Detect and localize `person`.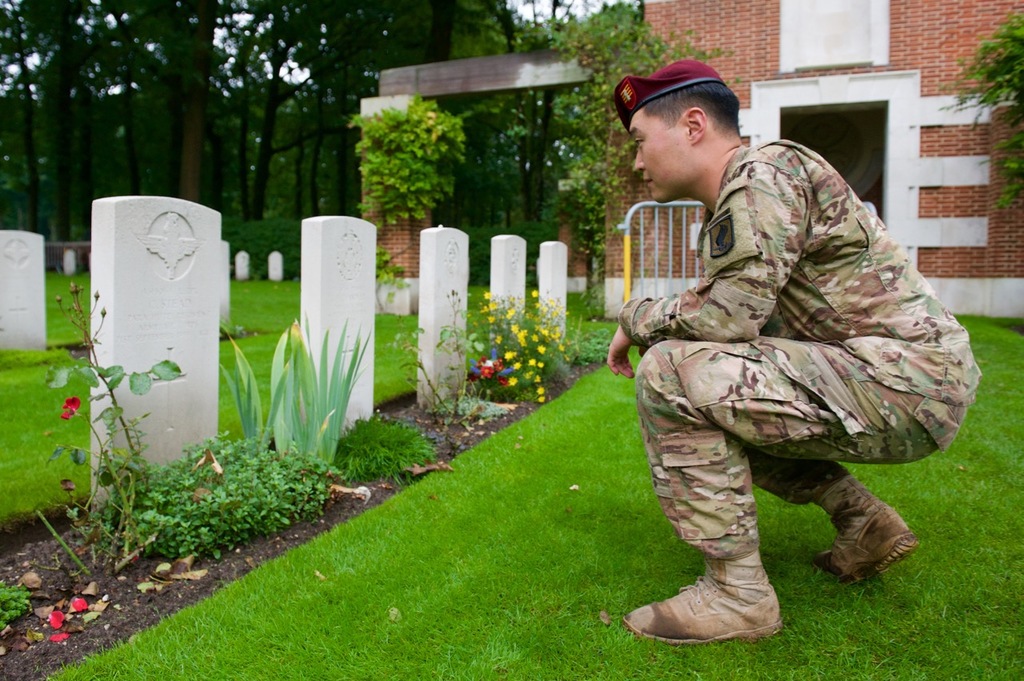
Localized at left=618, top=71, right=956, bottom=638.
